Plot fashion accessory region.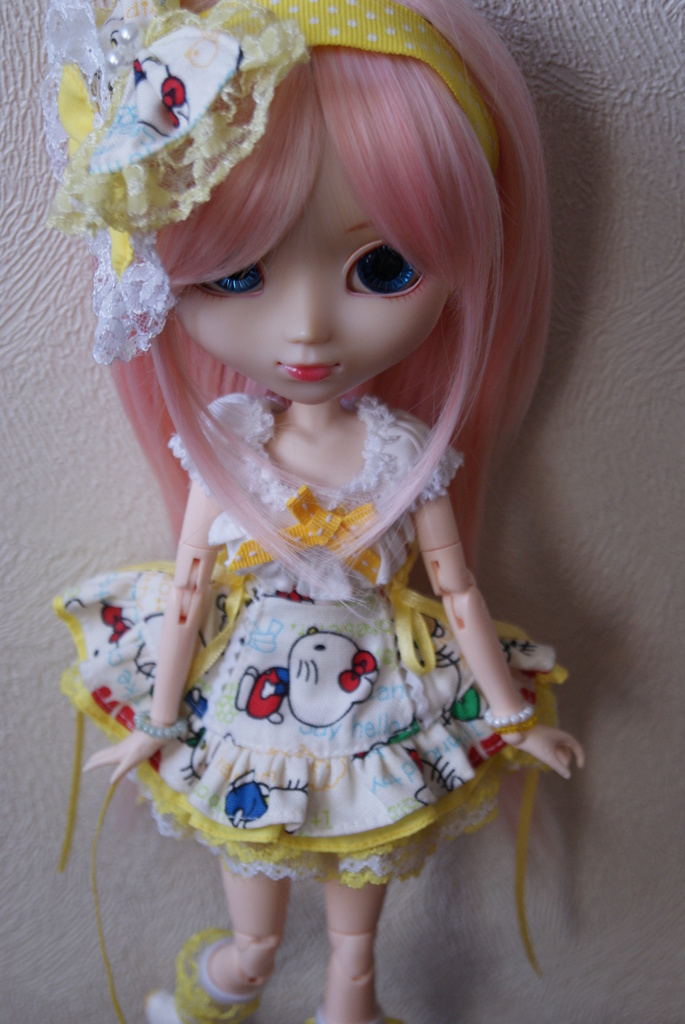
Plotted at detection(31, 0, 508, 365).
